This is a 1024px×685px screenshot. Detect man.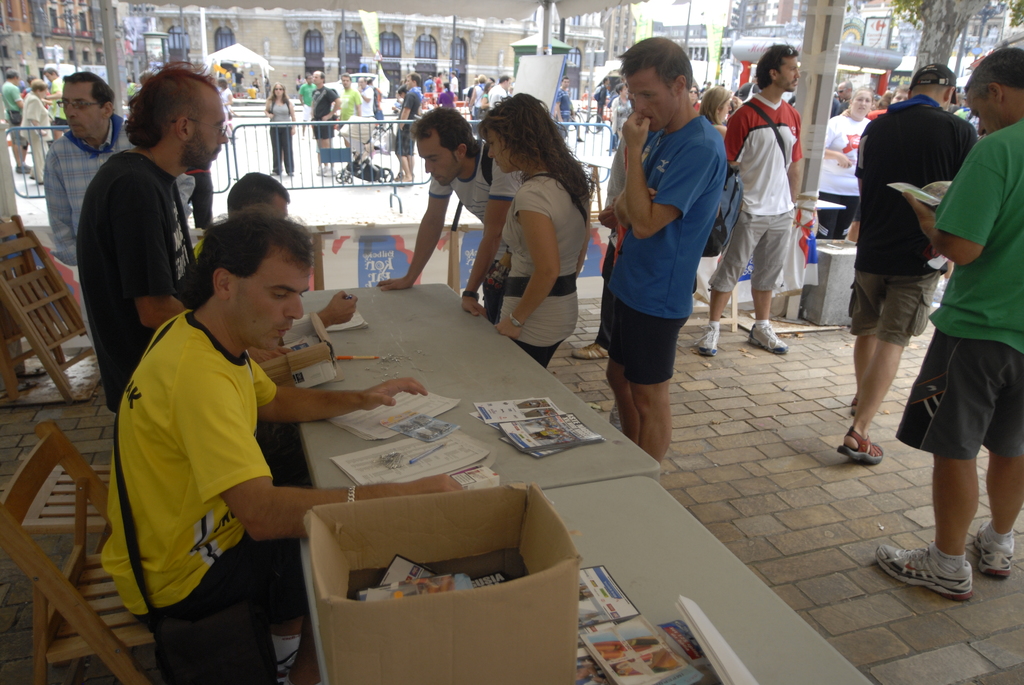
(376, 107, 524, 324).
